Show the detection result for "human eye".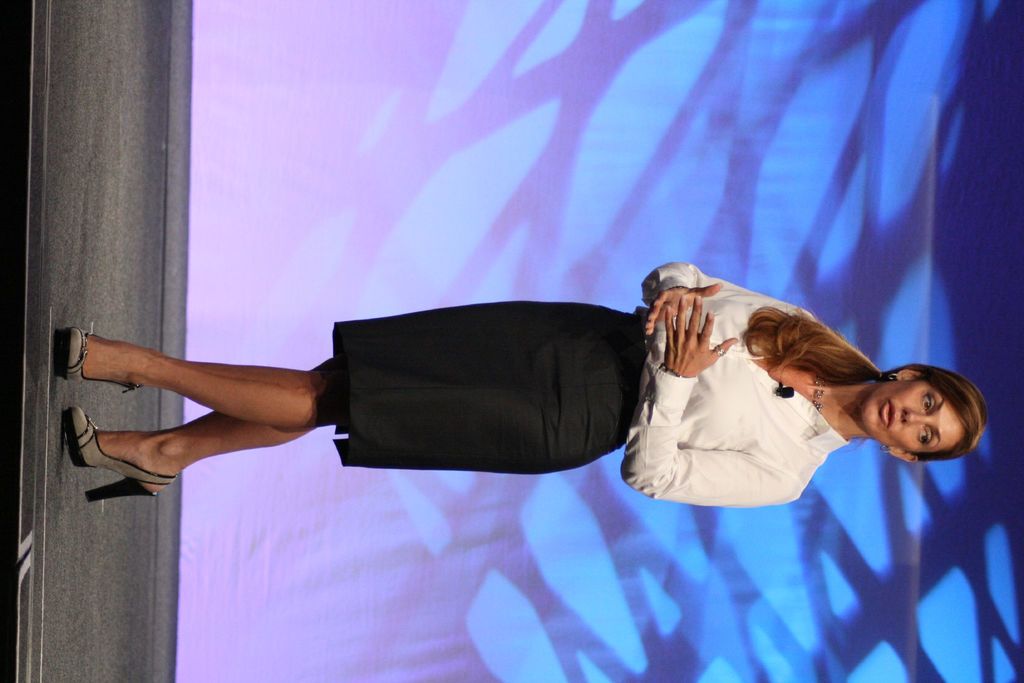
<region>917, 422, 930, 447</region>.
